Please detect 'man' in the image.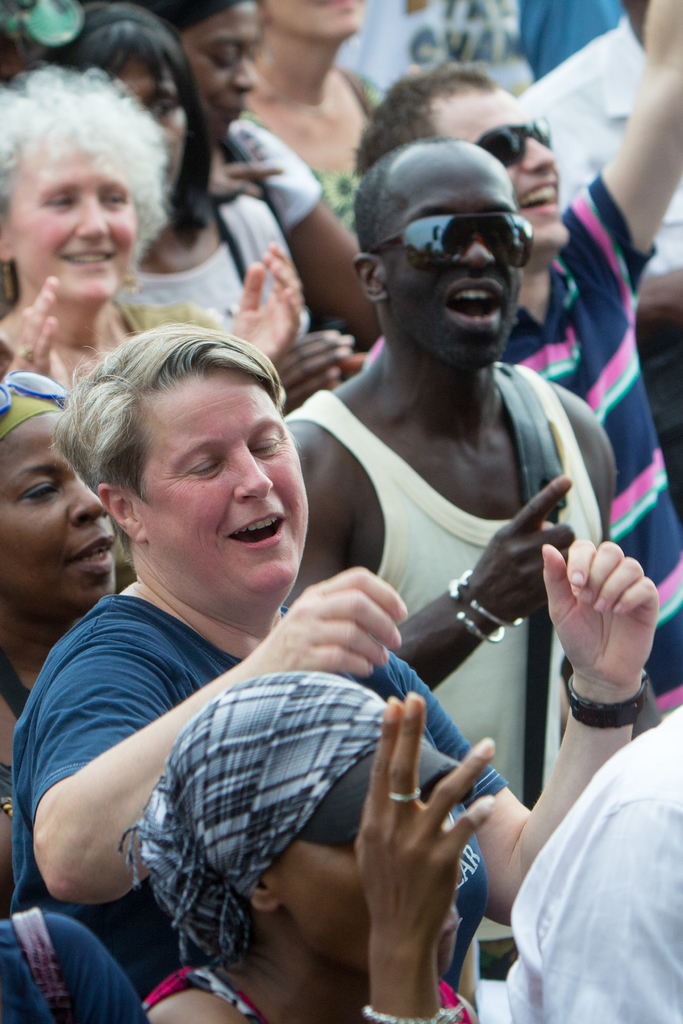
select_region(9, 323, 659, 996).
